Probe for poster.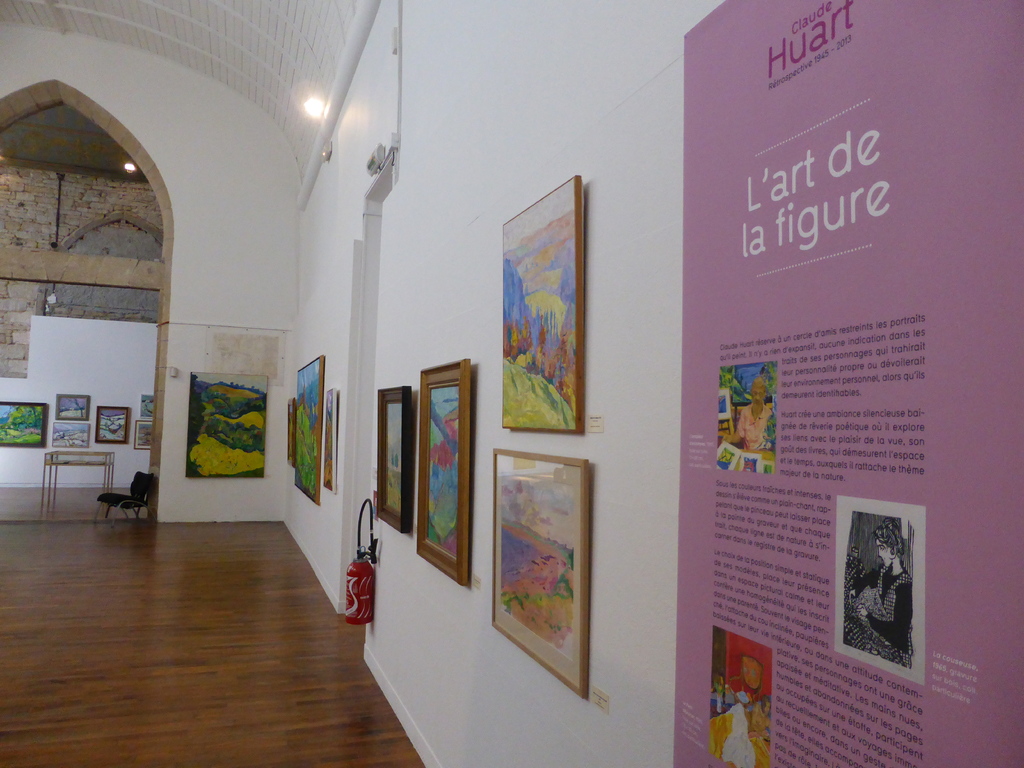
Probe result: bbox(294, 358, 319, 500).
